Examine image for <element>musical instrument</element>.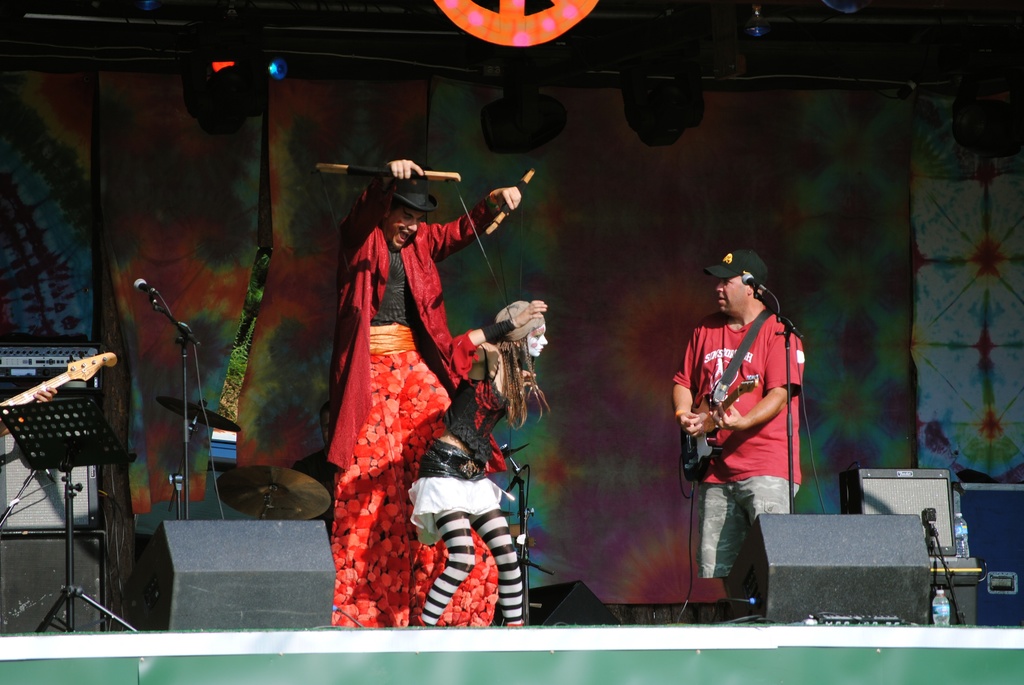
Examination result: x1=164 y1=395 x2=243 y2=433.
